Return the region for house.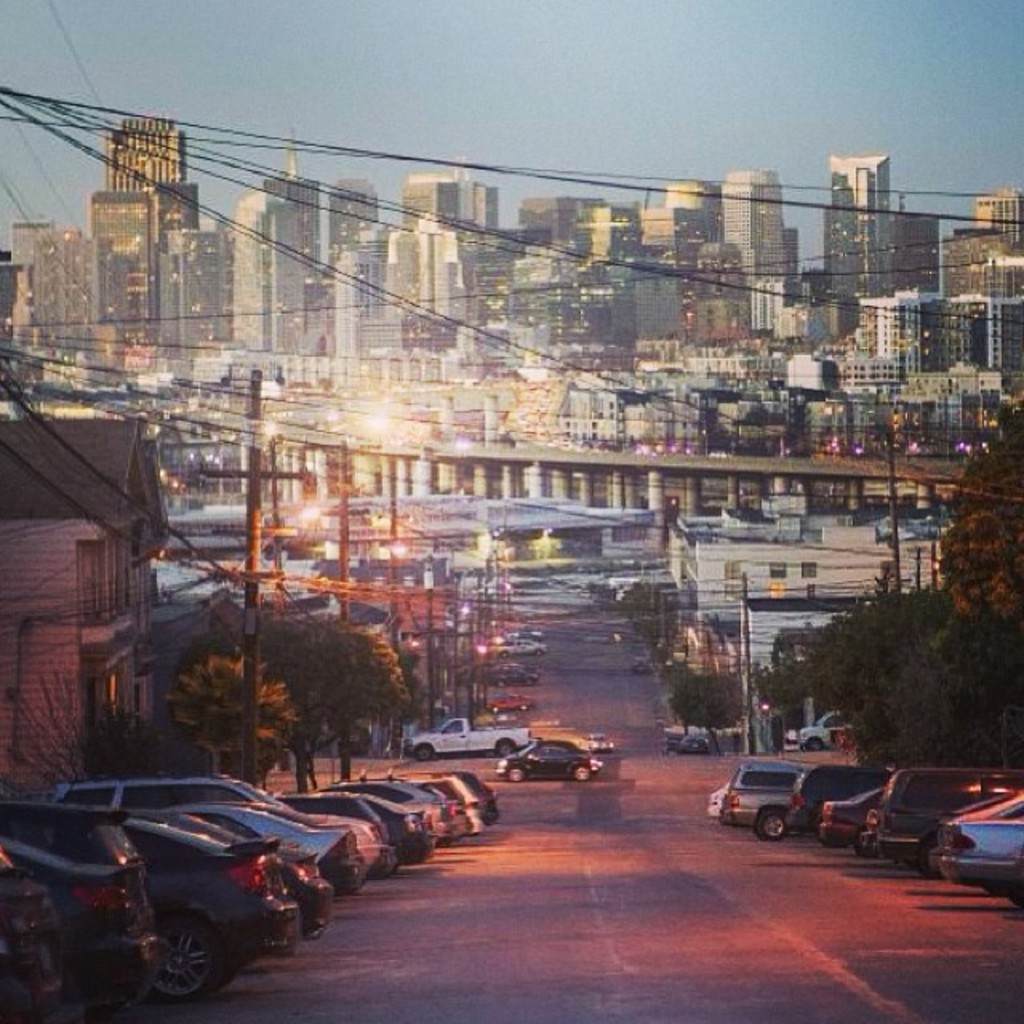
box(859, 290, 939, 411).
